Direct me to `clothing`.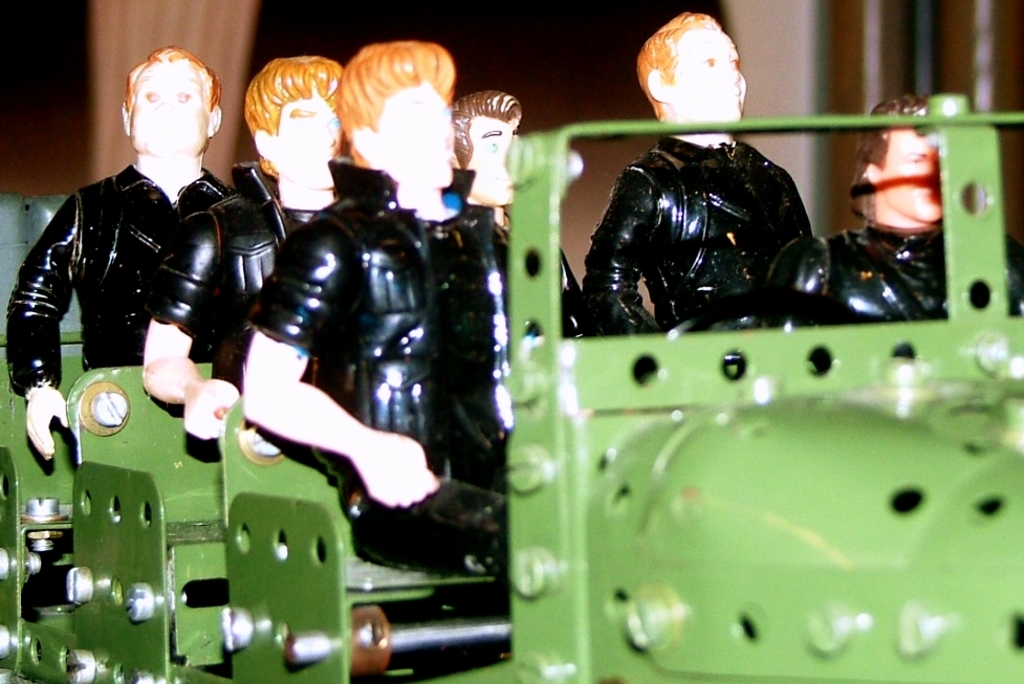
Direction: [247, 154, 518, 586].
